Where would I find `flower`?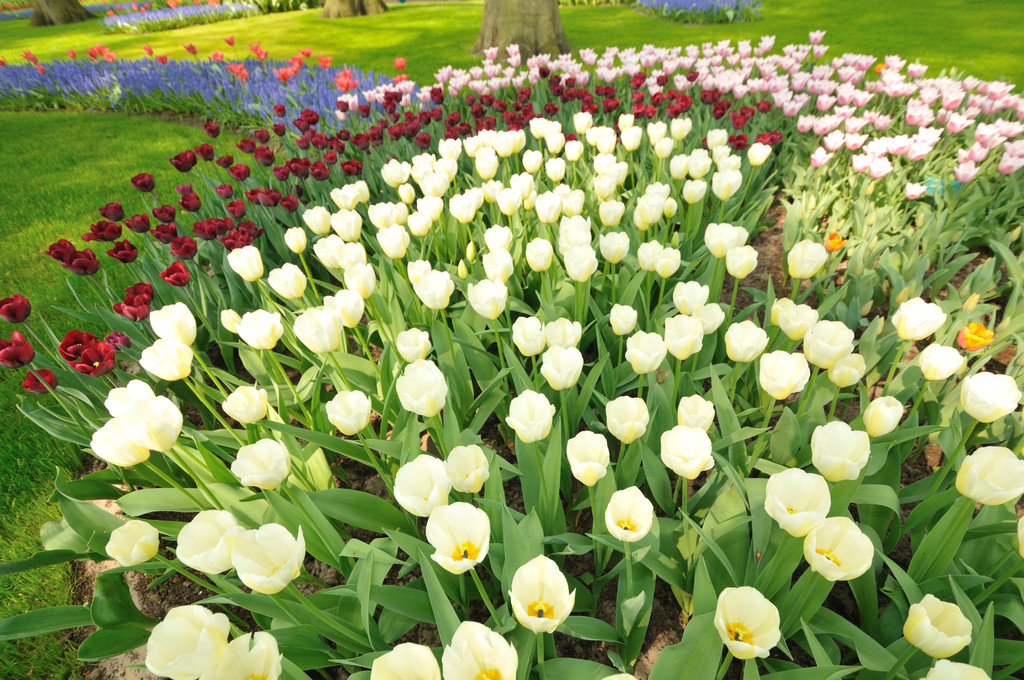
At [963,370,1020,423].
